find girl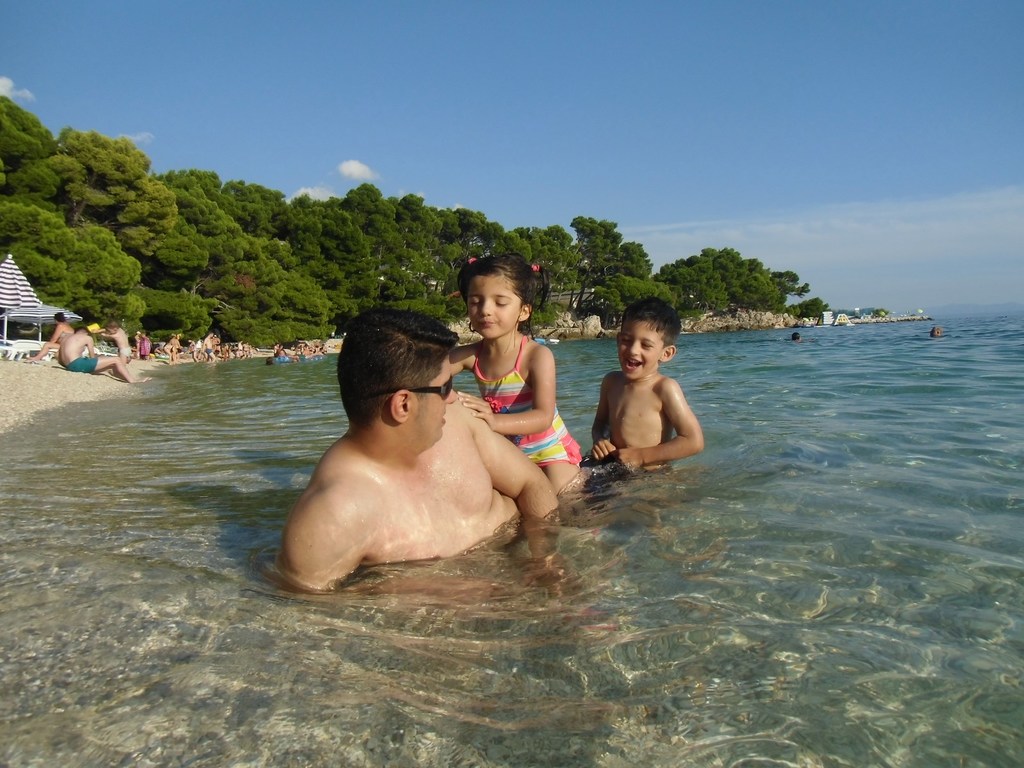
449:252:591:495
